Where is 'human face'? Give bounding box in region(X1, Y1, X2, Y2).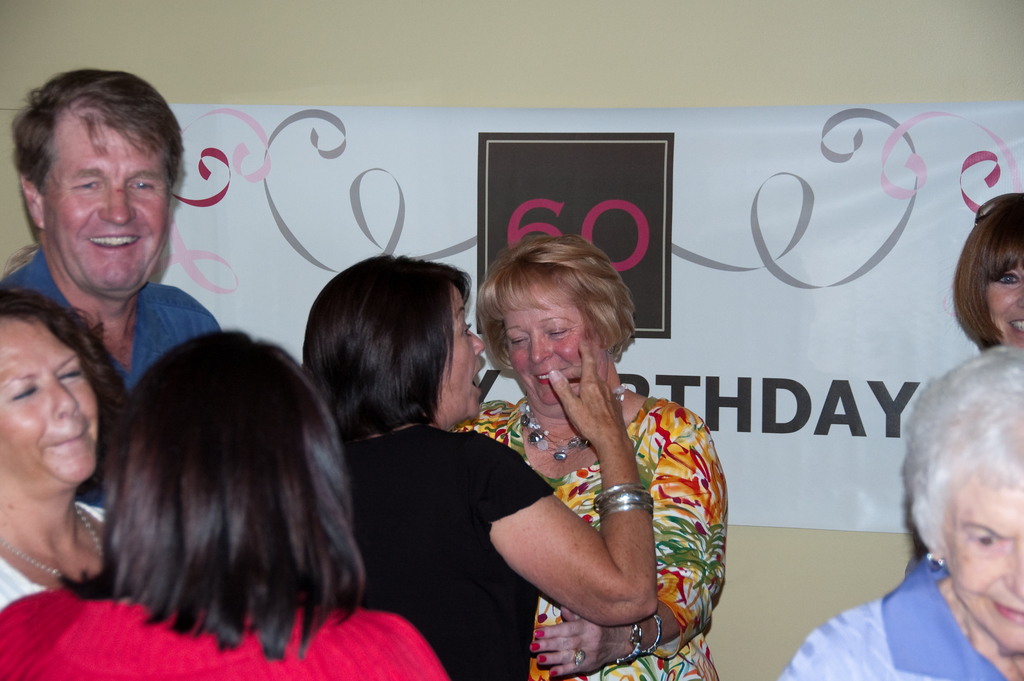
region(504, 280, 595, 406).
